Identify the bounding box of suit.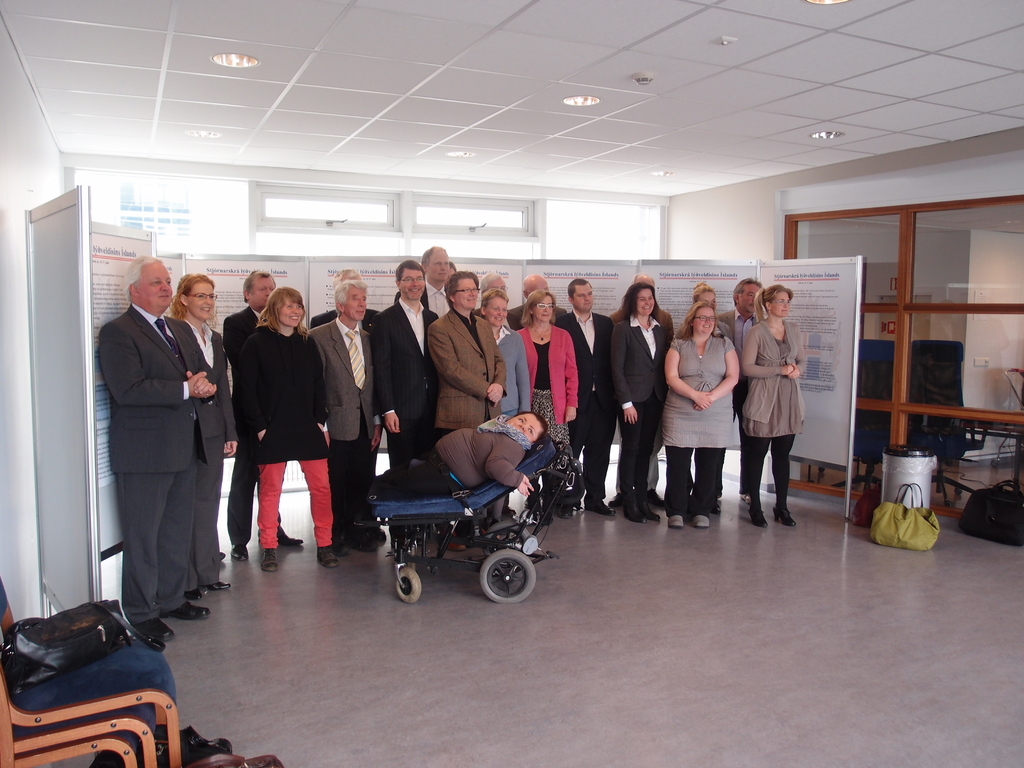
bbox=(97, 301, 218, 625).
